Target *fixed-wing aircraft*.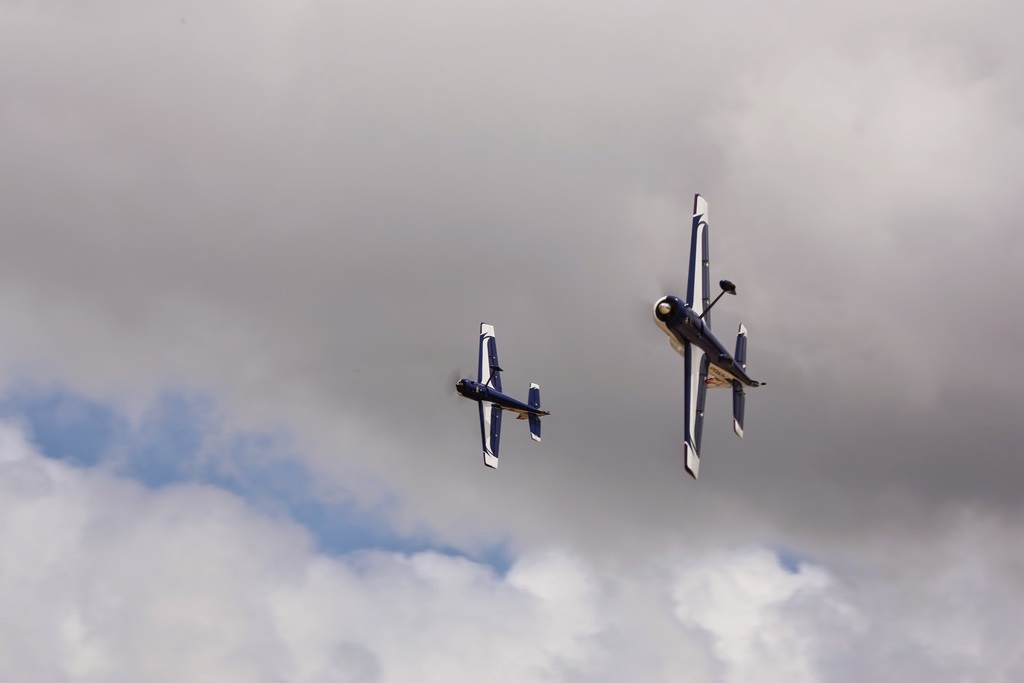
Target region: <box>657,197,771,483</box>.
